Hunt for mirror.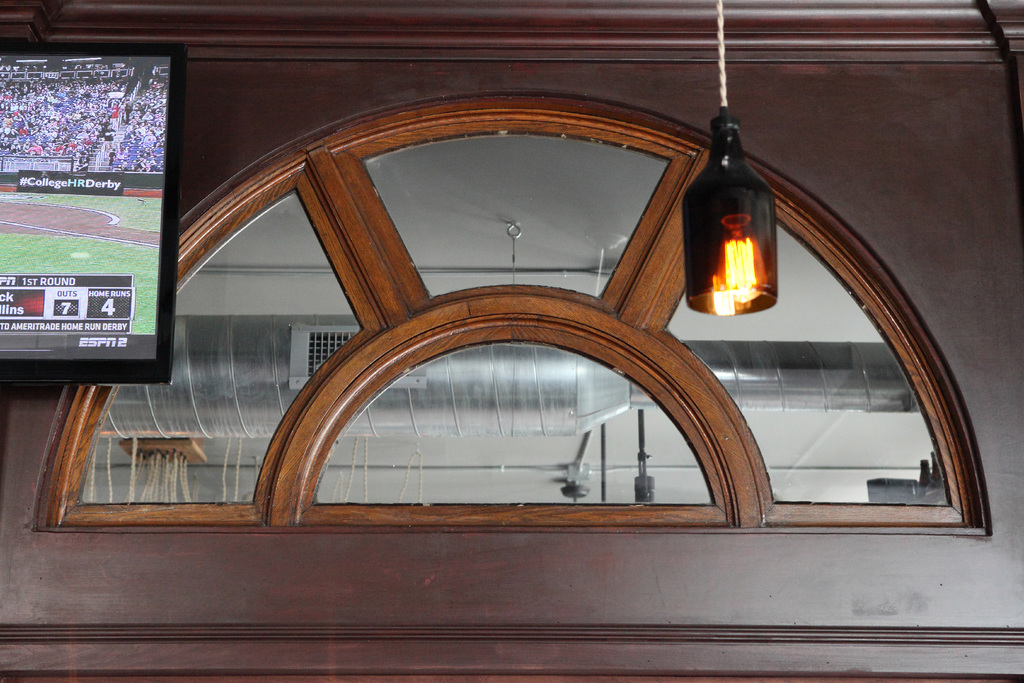
Hunted down at box(0, 56, 170, 358).
